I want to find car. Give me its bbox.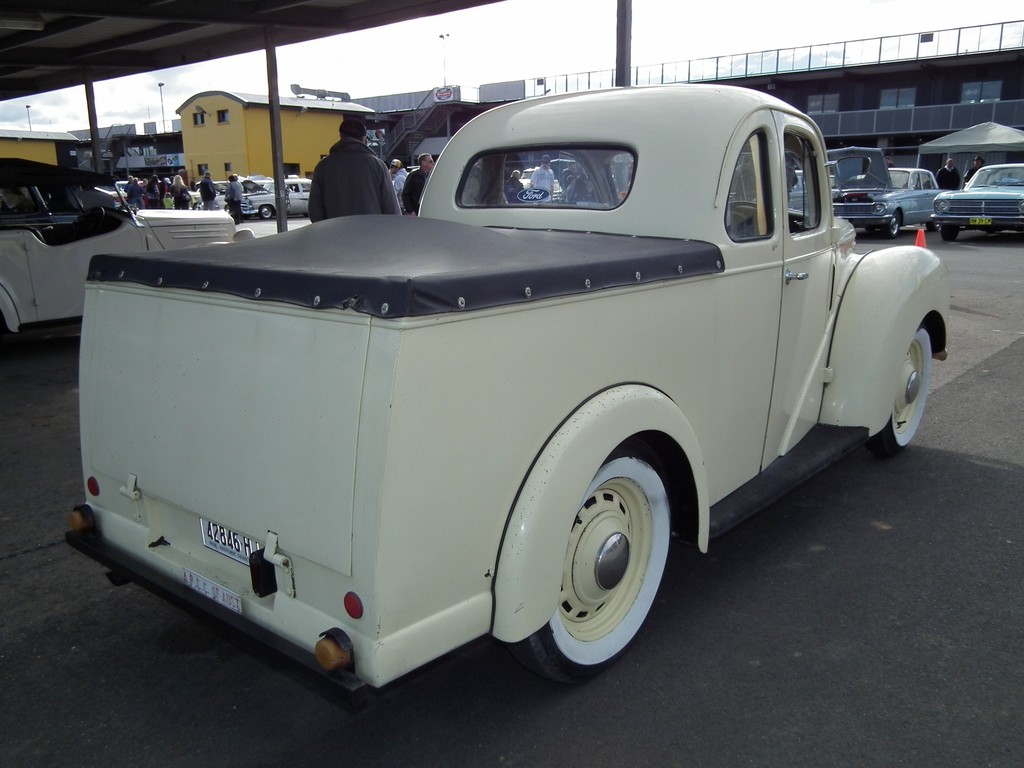
bbox(187, 178, 232, 213).
